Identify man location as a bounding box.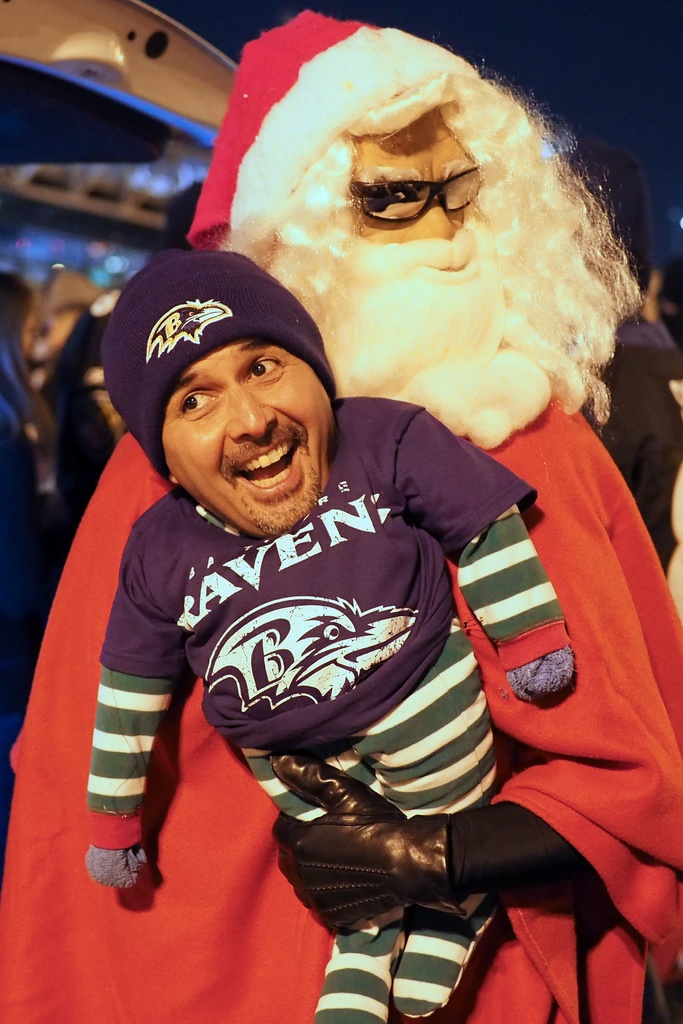
0, 12, 682, 1023.
